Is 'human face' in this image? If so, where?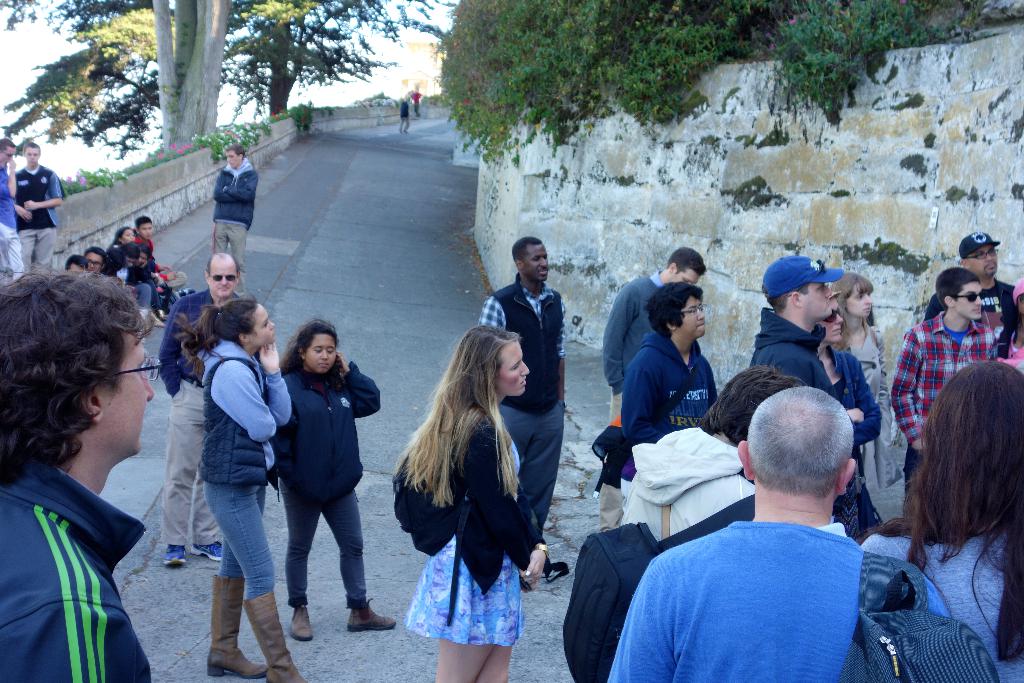
Yes, at (102,340,154,454).
